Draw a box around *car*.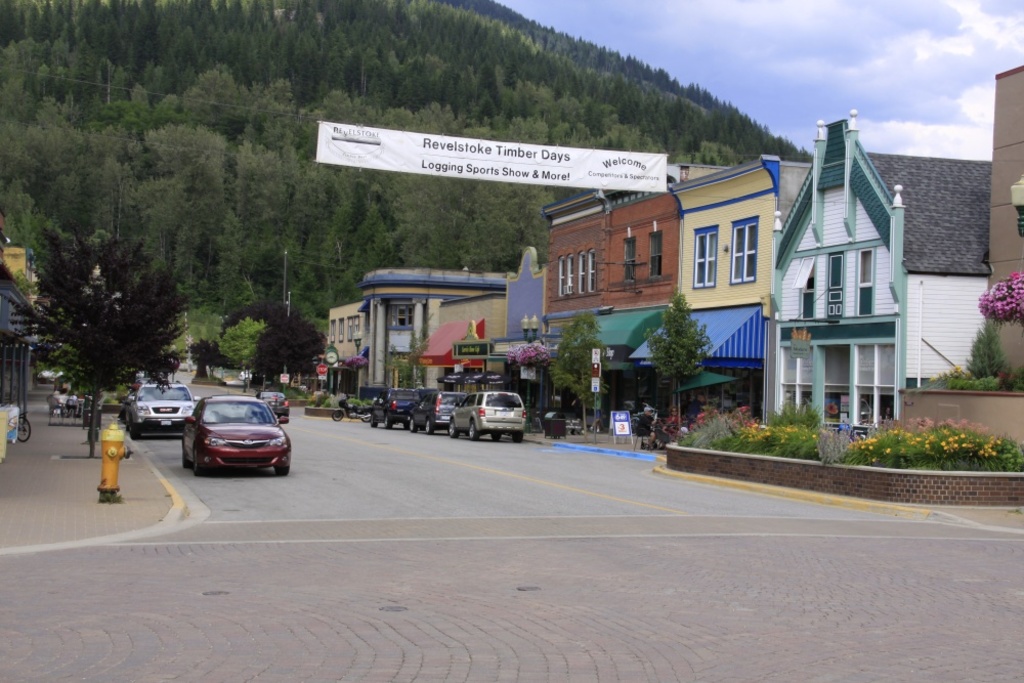
[left=126, top=383, right=202, bottom=438].
